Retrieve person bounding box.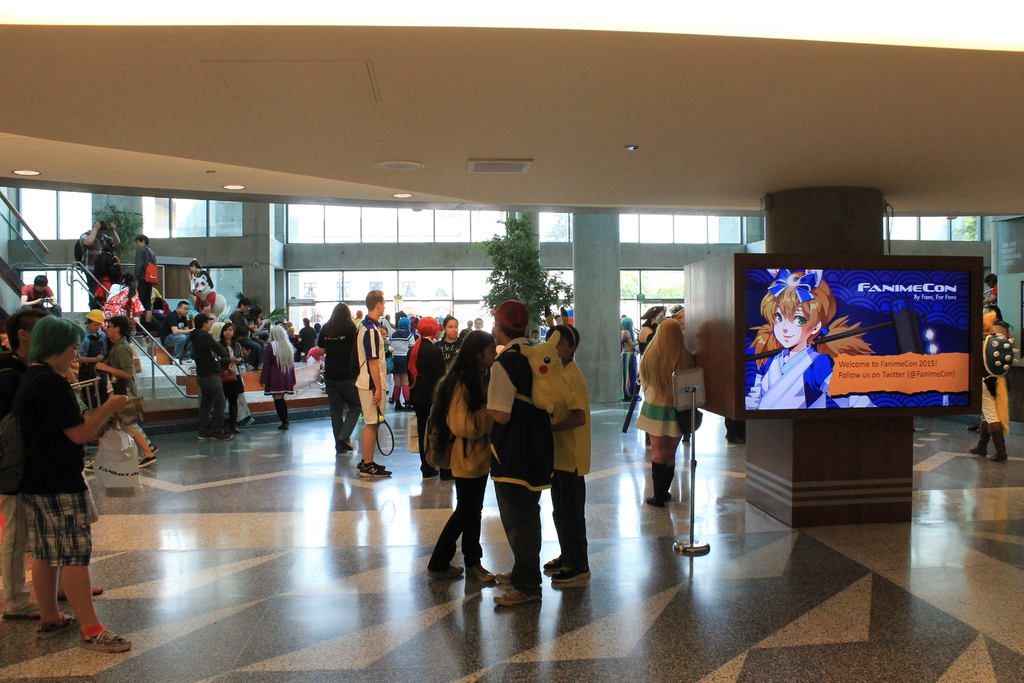
Bounding box: pyautogui.locateOnScreen(245, 308, 271, 342).
